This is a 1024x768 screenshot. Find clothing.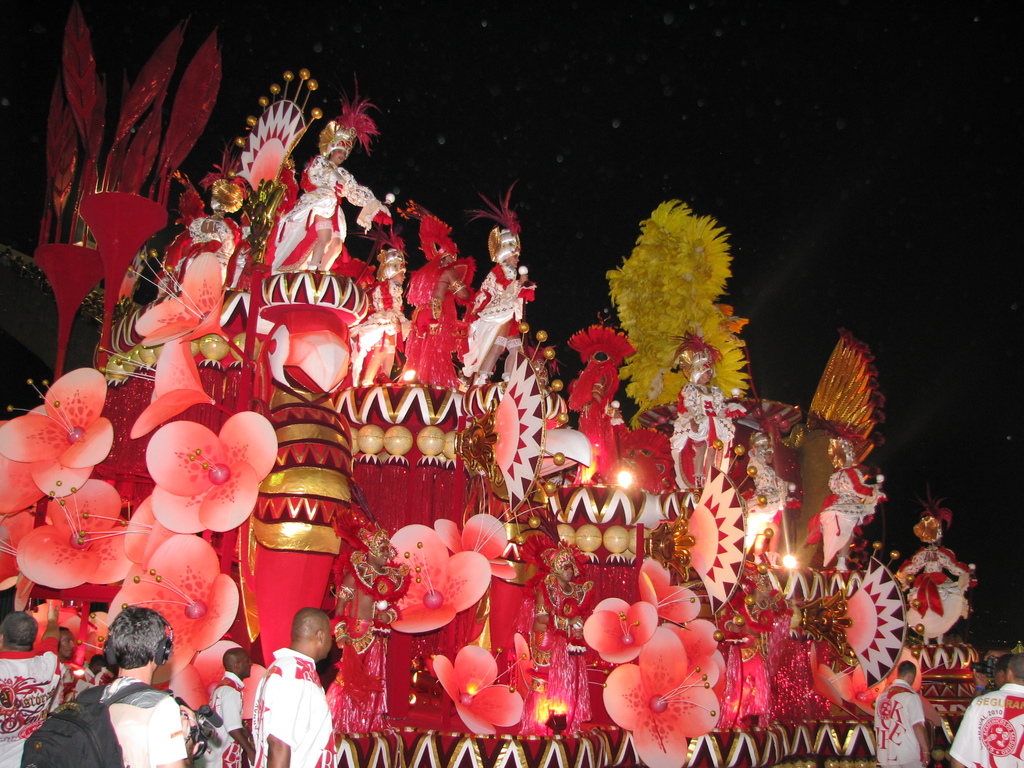
Bounding box: 564, 357, 618, 492.
